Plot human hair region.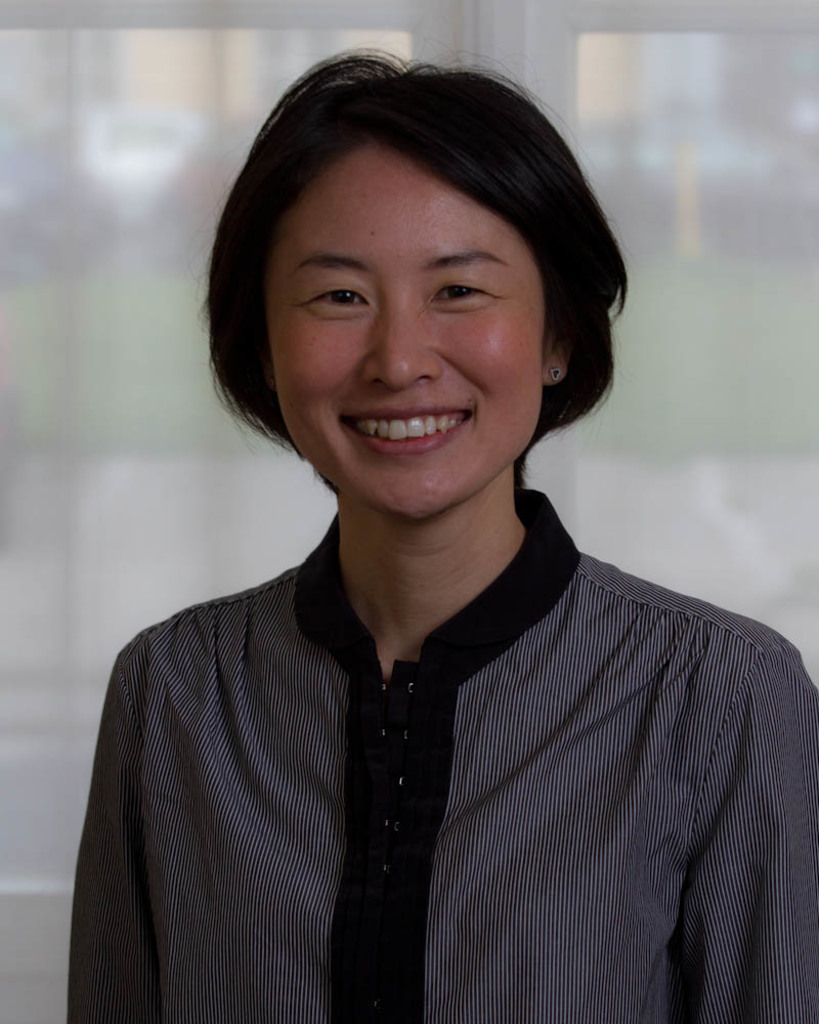
Plotted at x1=208 y1=61 x2=632 y2=481.
